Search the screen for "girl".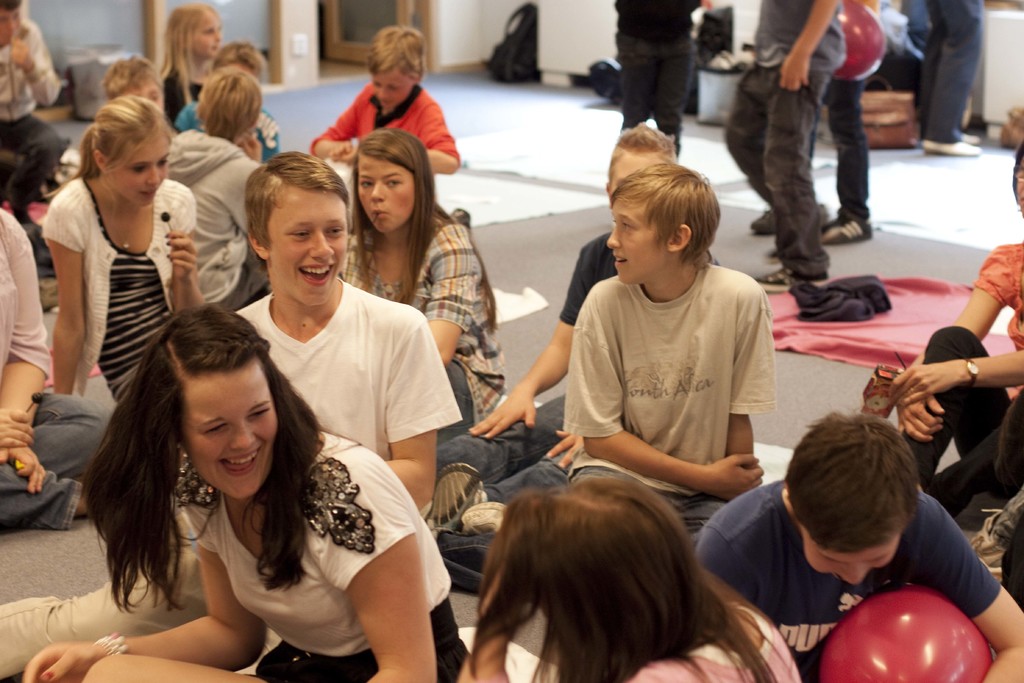
Found at BBox(461, 477, 801, 682).
